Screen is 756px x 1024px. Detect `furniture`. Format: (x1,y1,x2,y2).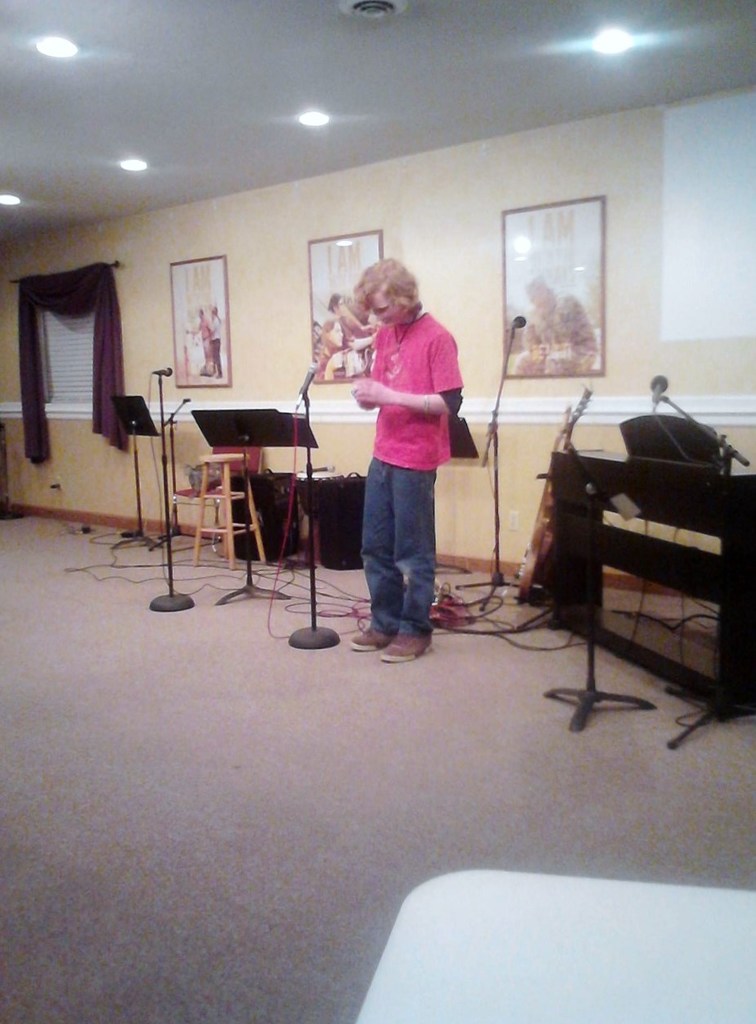
(191,453,267,569).
